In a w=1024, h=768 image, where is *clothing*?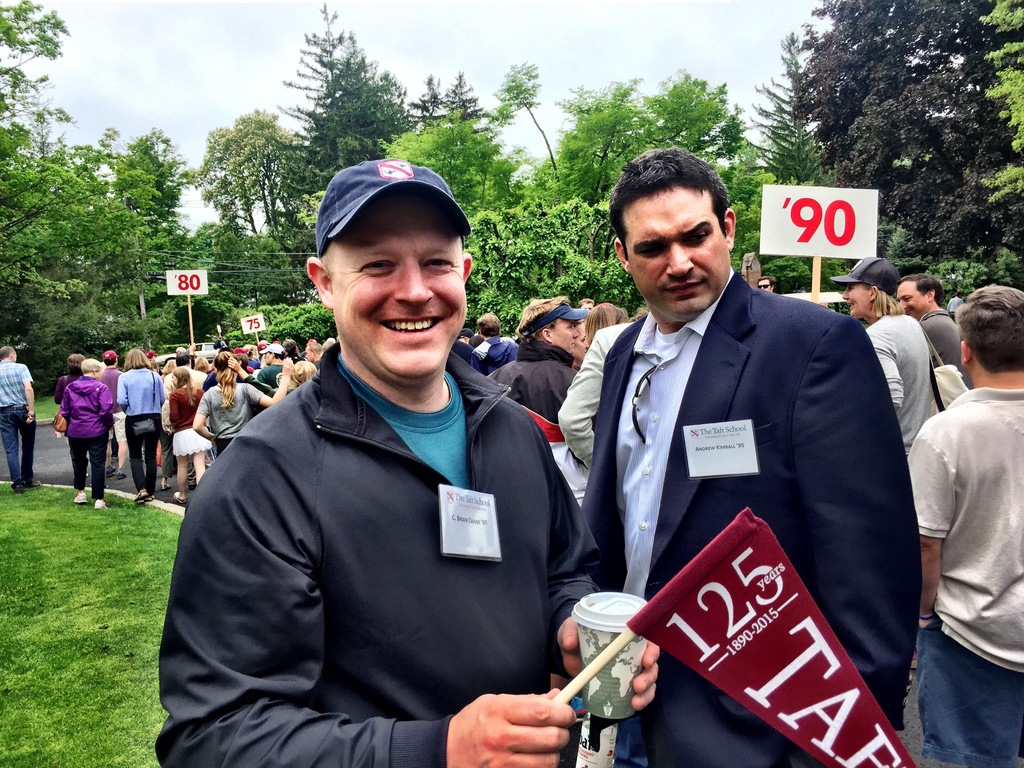
<region>200, 384, 257, 449</region>.
